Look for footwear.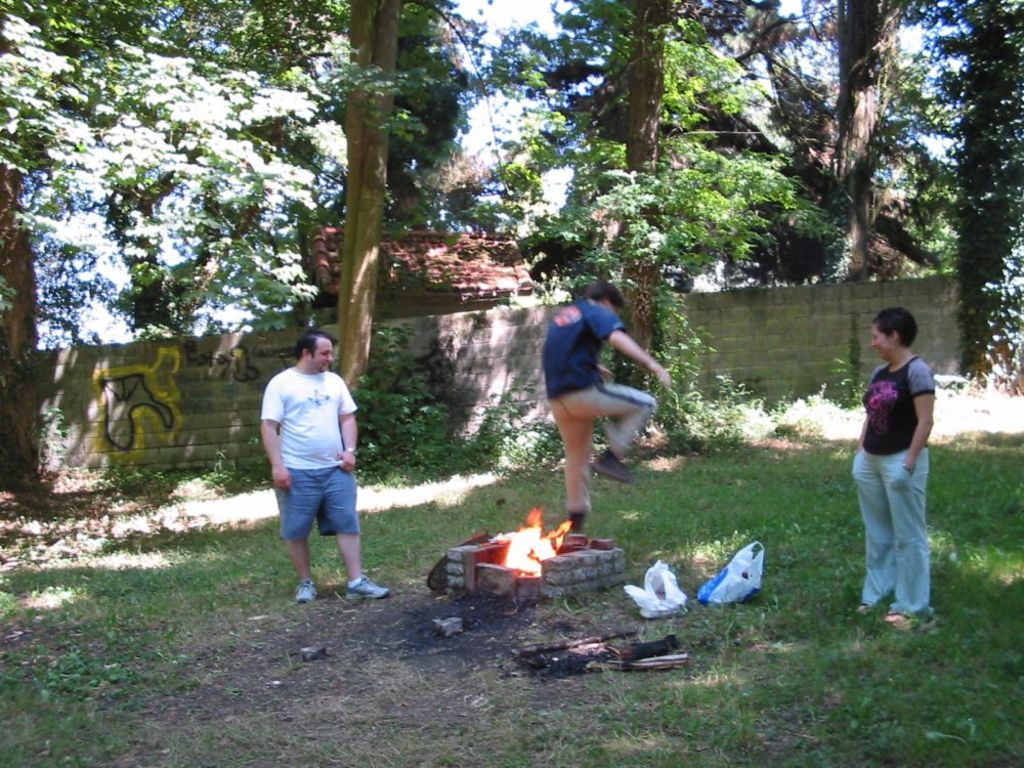
Found: 596 442 633 480.
